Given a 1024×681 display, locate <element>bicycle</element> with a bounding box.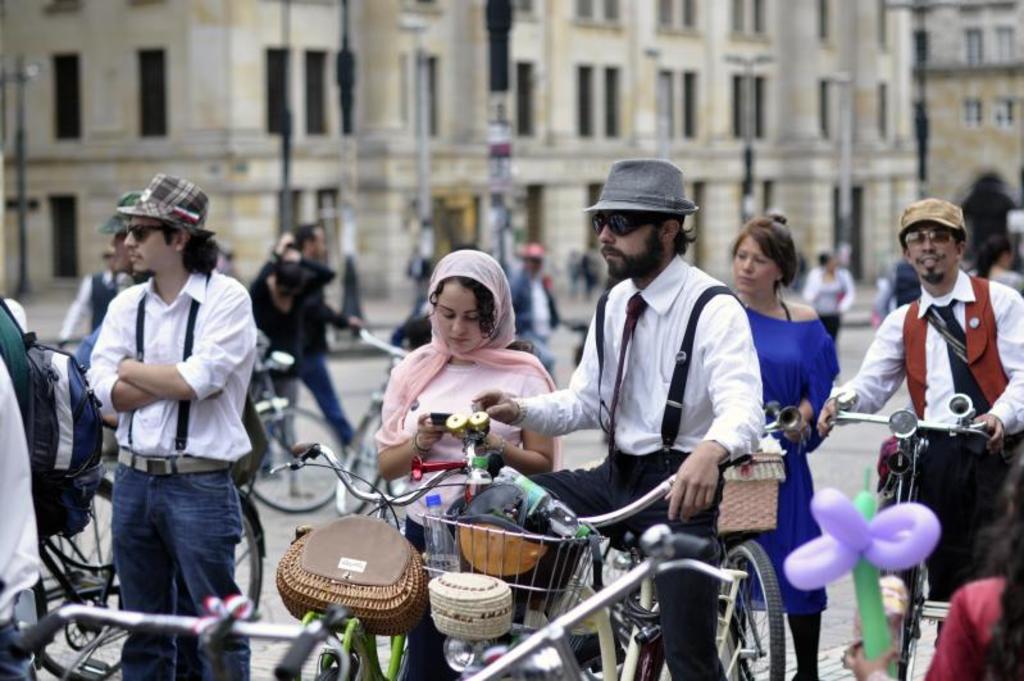
Located: (192,469,277,627).
